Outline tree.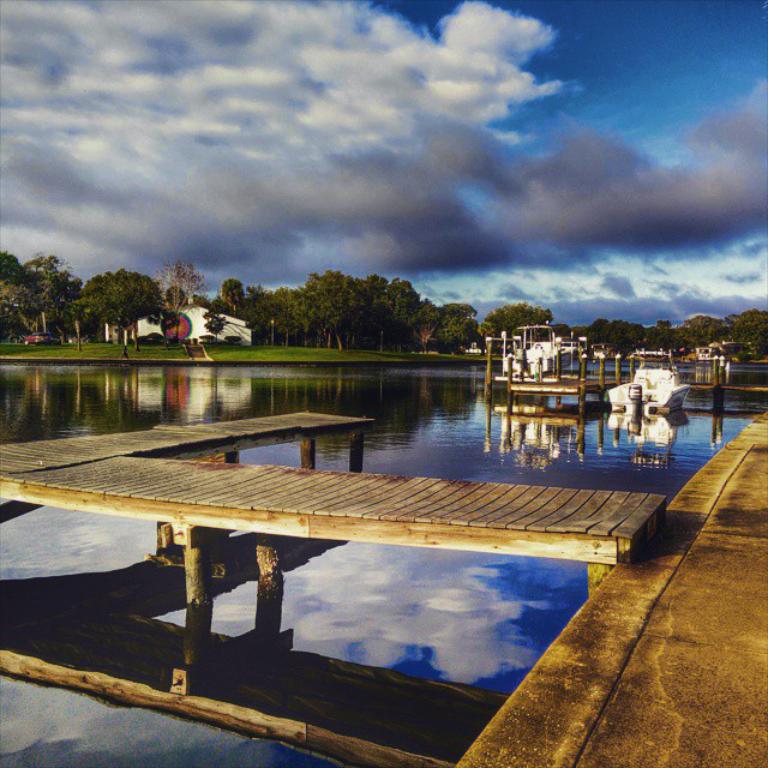
Outline: <bbox>64, 262, 161, 350</bbox>.
